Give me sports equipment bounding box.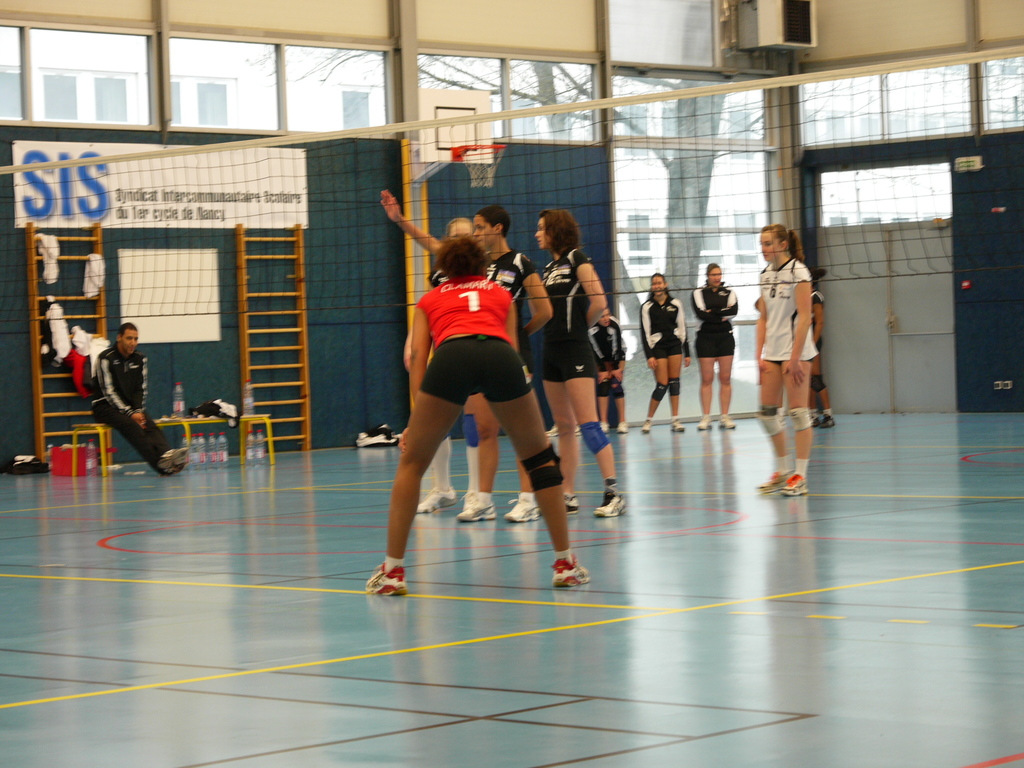
l=550, t=552, r=589, b=587.
